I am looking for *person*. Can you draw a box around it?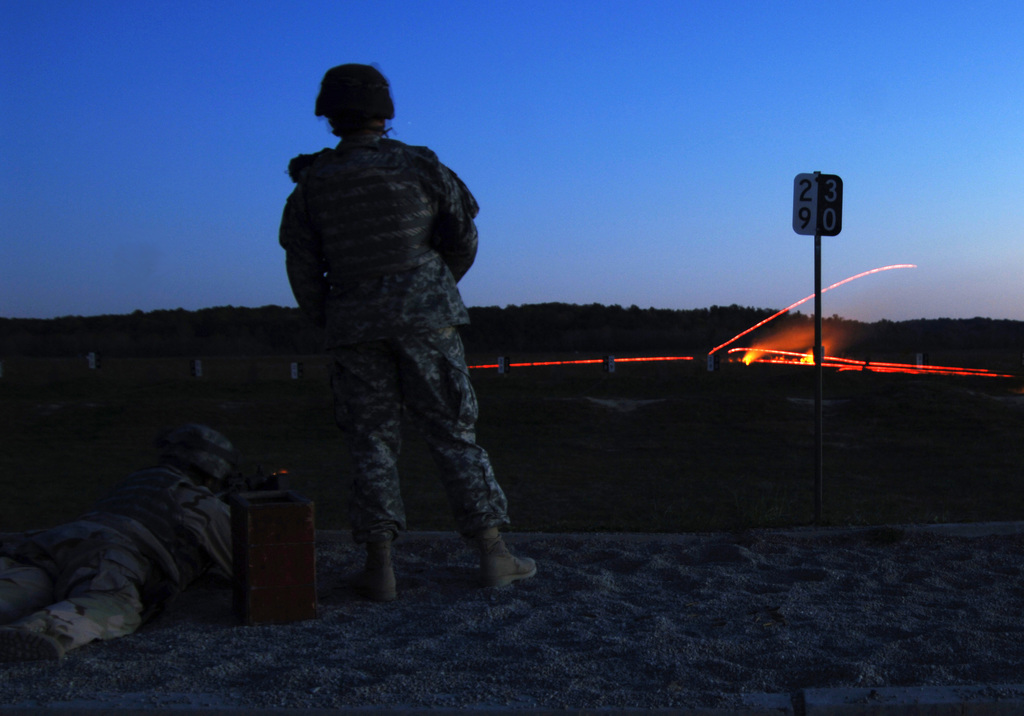
Sure, the bounding box is rect(0, 423, 235, 663).
